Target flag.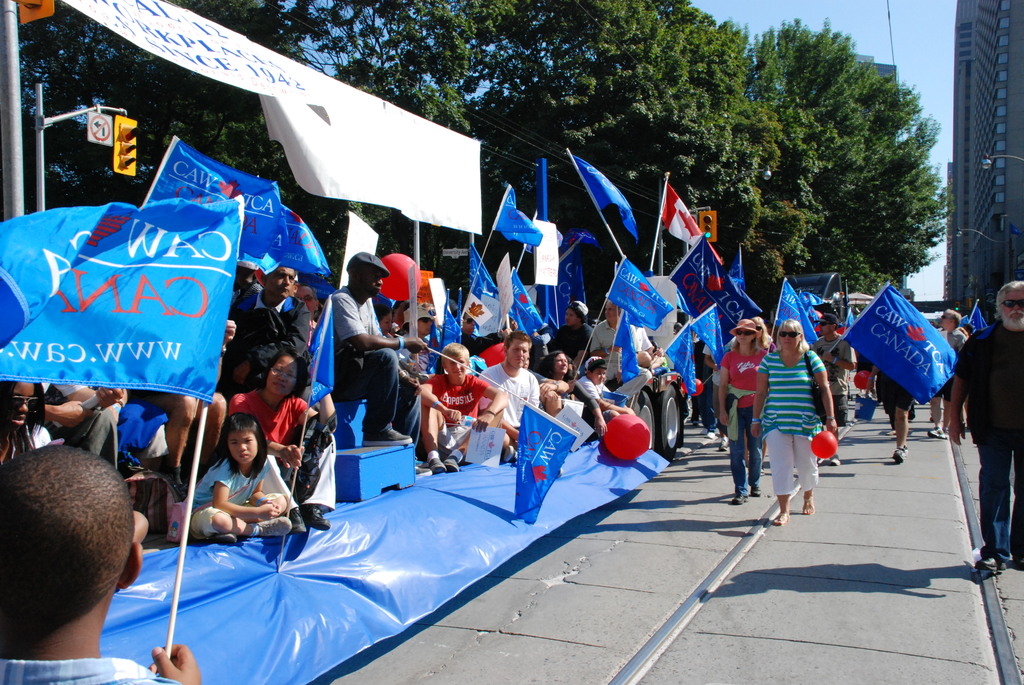
Target region: {"left": 433, "top": 295, "right": 465, "bottom": 369}.
